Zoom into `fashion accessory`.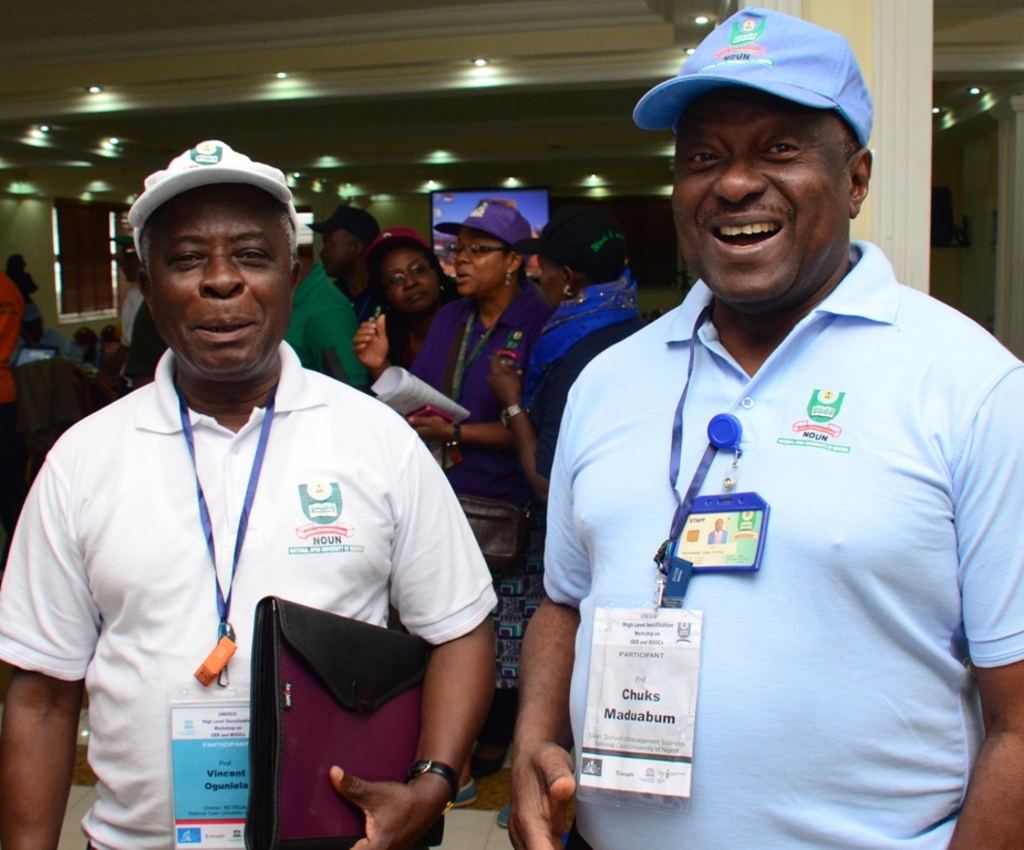
Zoom target: left=506, top=267, right=516, bottom=289.
